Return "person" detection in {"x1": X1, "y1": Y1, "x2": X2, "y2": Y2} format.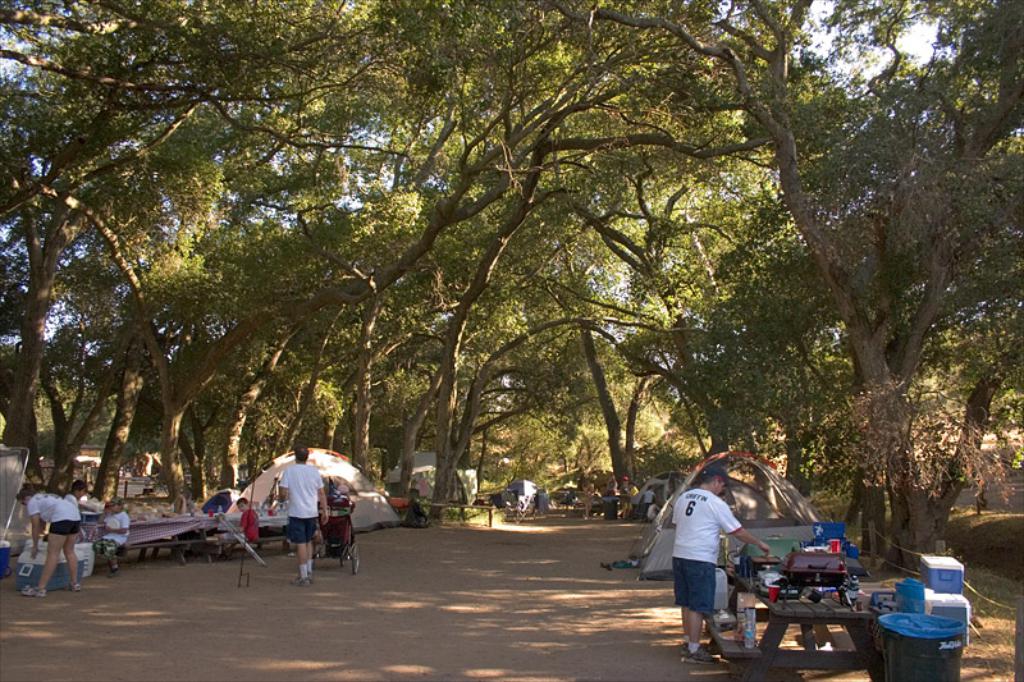
{"x1": 19, "y1": 476, "x2": 76, "y2": 604}.
